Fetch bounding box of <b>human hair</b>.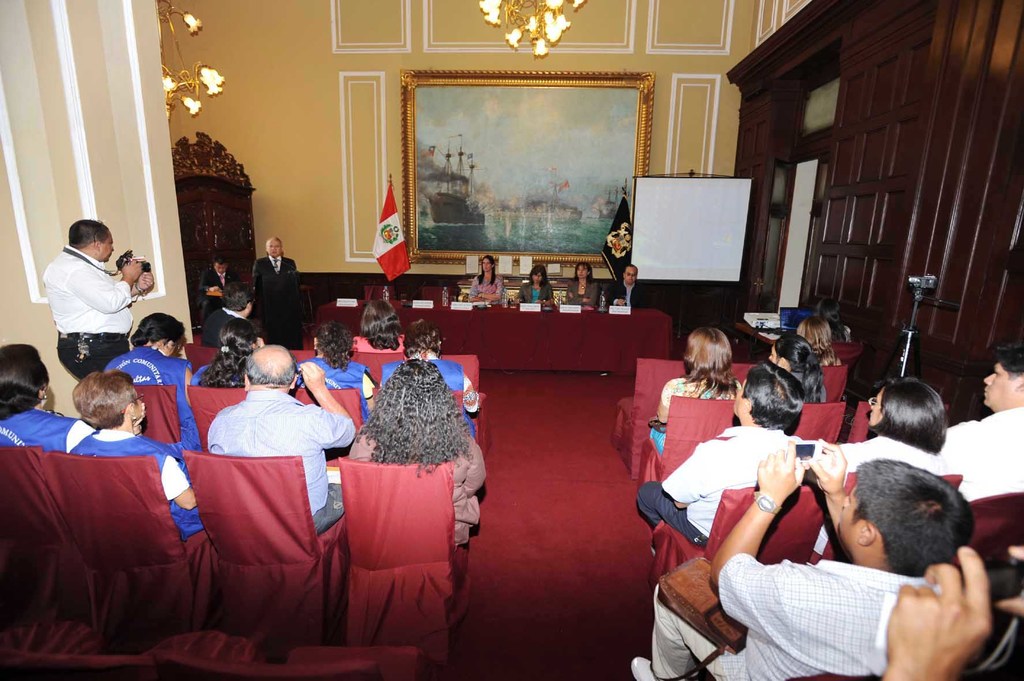
Bbox: {"left": 63, "top": 218, "right": 111, "bottom": 252}.
